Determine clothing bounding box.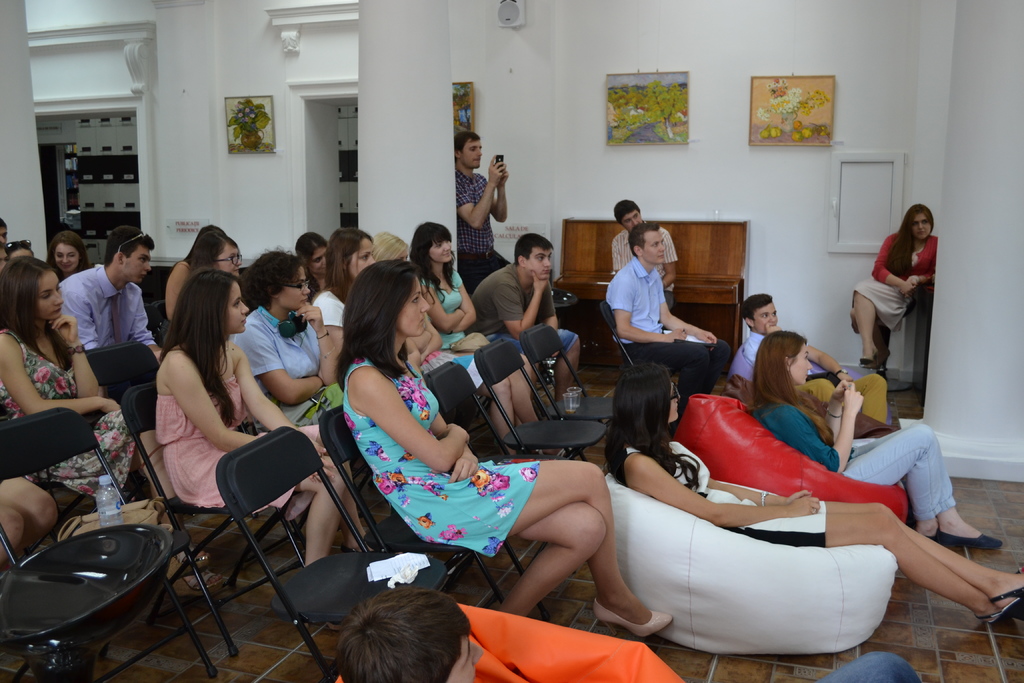
Determined: pyautogui.locateOnScreen(467, 259, 580, 373).
